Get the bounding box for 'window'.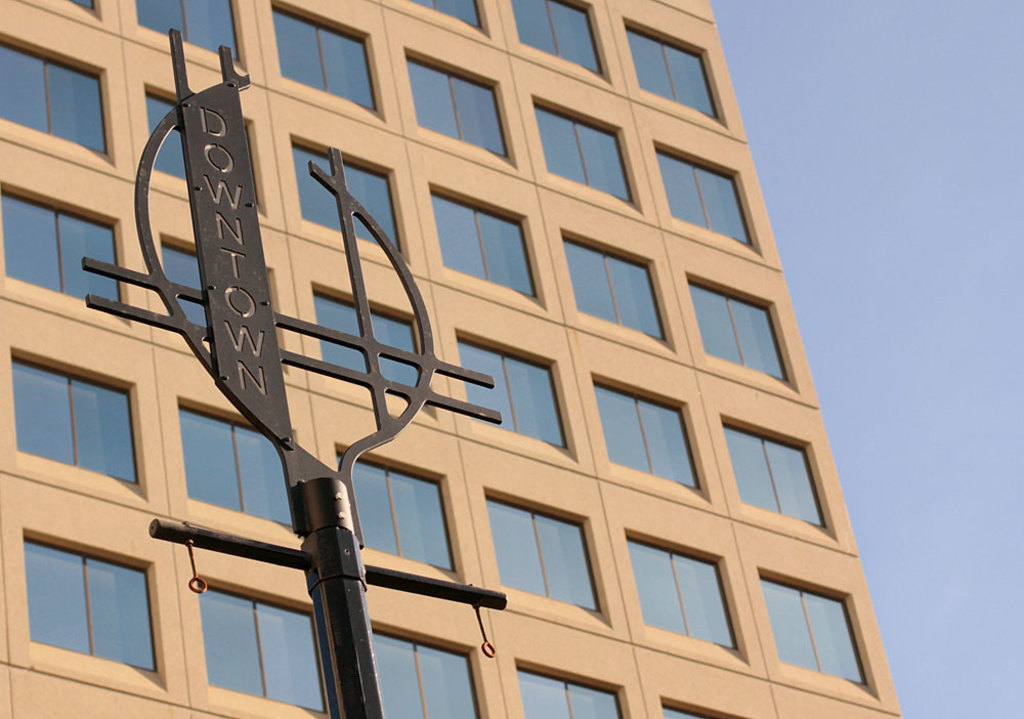
(x1=529, y1=96, x2=639, y2=212).
